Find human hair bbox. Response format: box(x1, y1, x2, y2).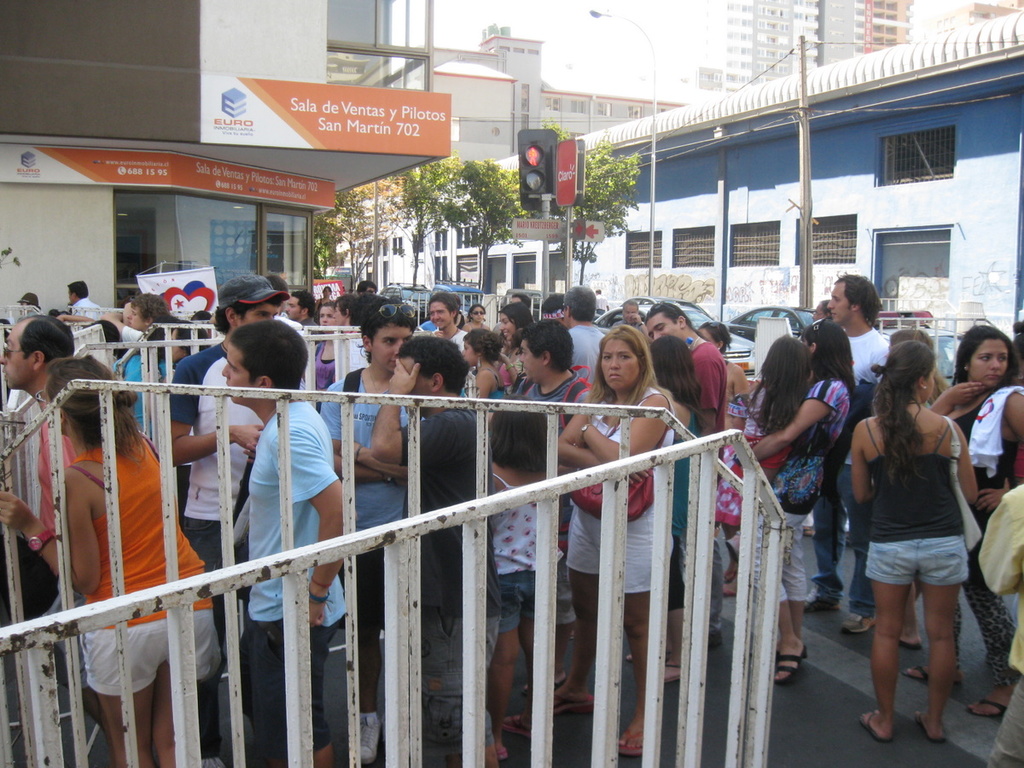
box(22, 310, 73, 364).
